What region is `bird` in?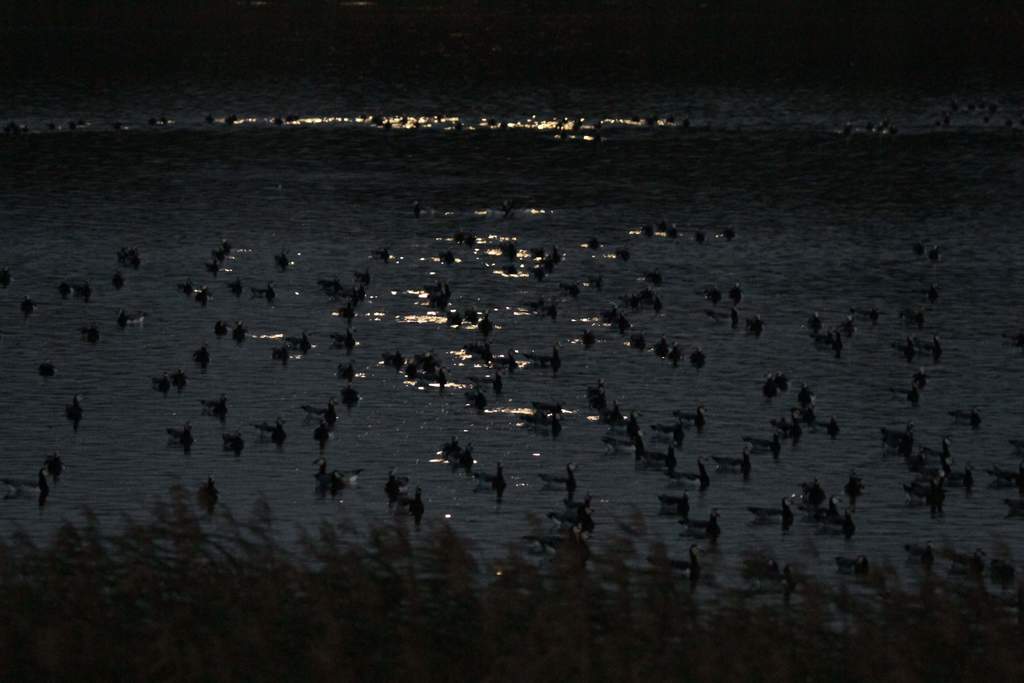
255, 414, 283, 448.
